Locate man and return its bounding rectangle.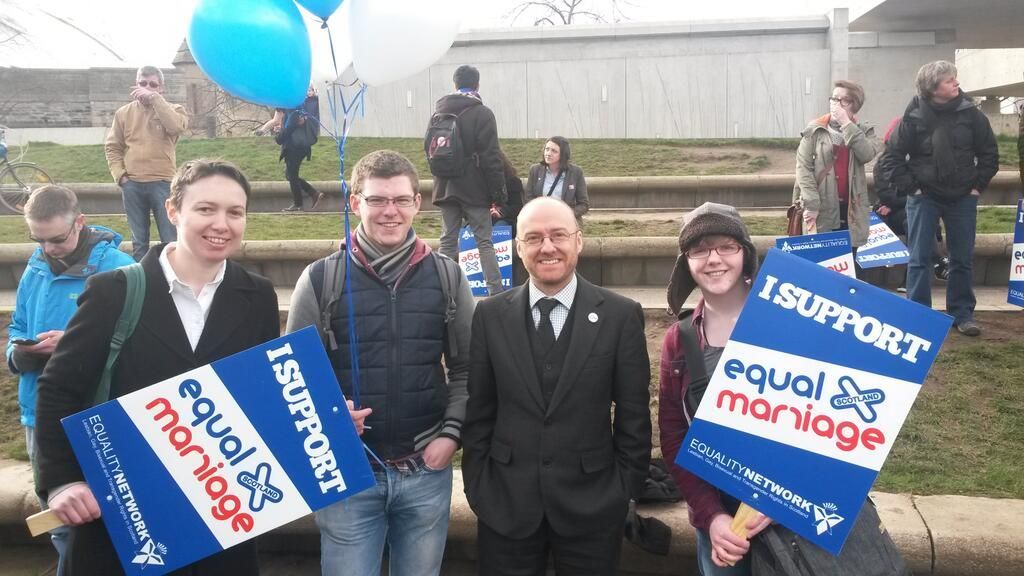
x1=281, y1=149, x2=477, y2=575.
